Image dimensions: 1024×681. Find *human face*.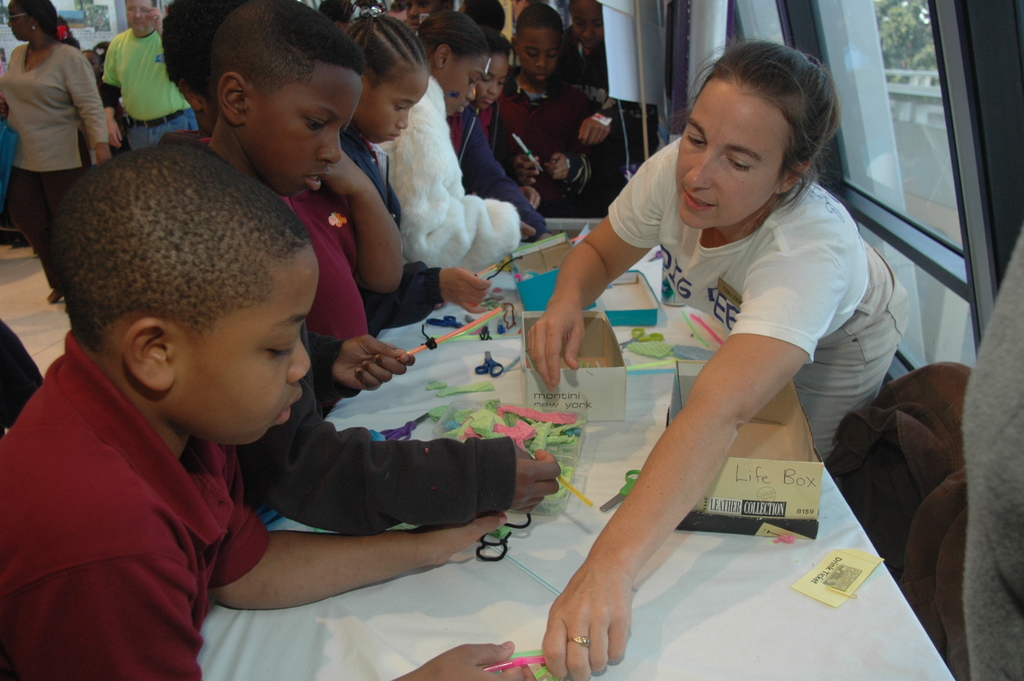
<box>355,69,427,146</box>.
